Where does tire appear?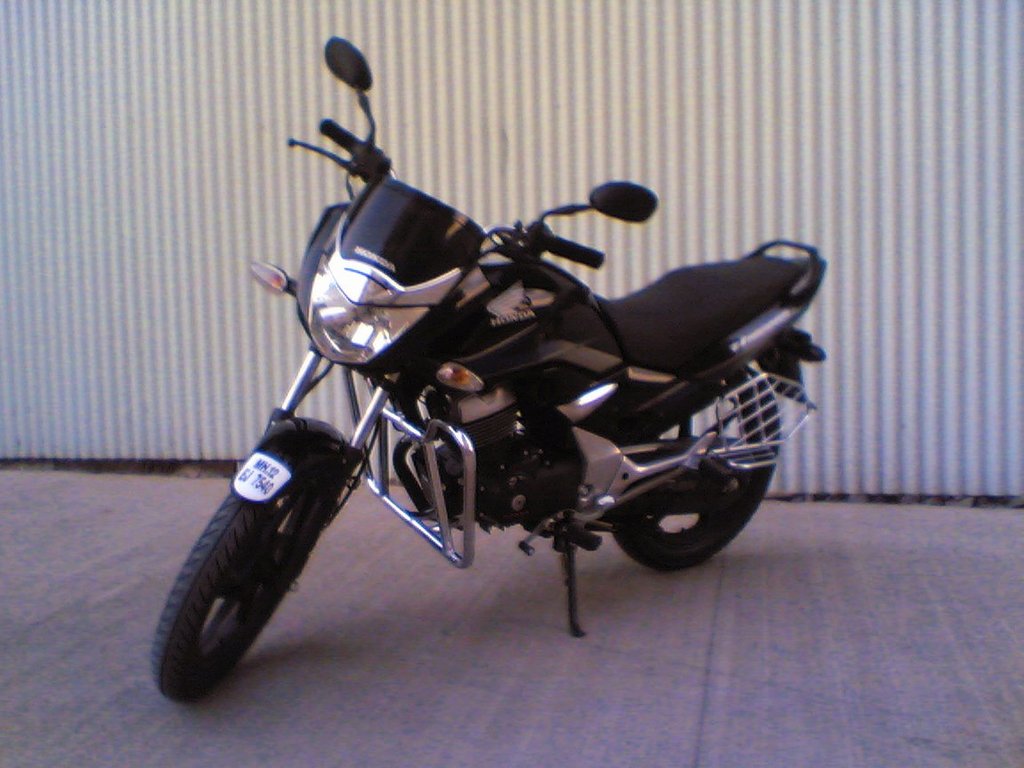
Appears at 164:493:324:713.
